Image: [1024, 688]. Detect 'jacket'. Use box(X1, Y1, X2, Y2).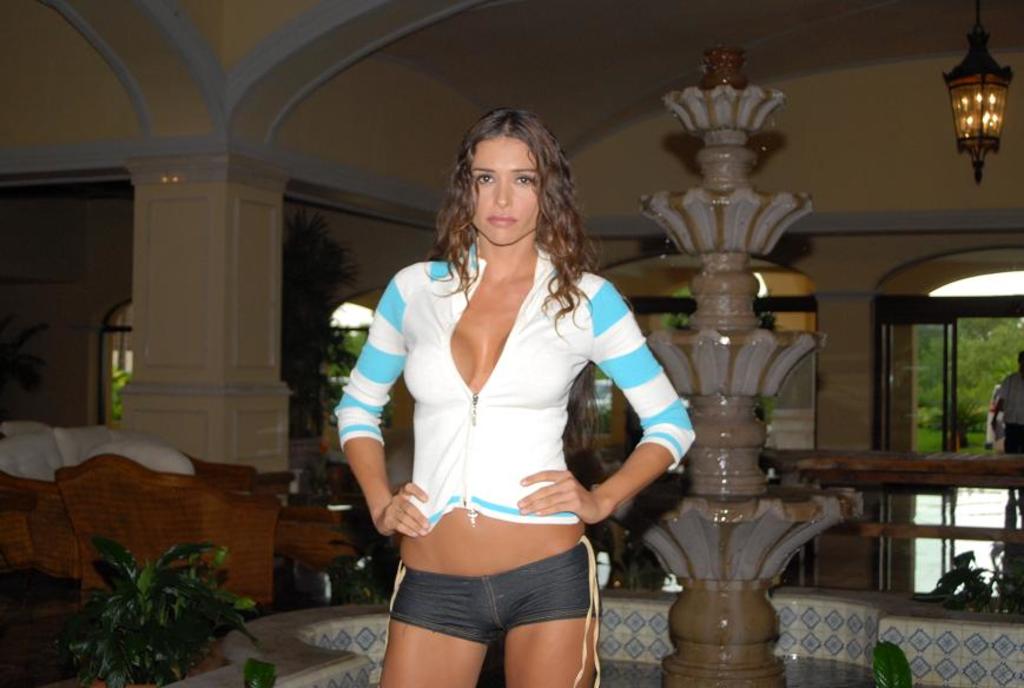
box(337, 240, 696, 528).
